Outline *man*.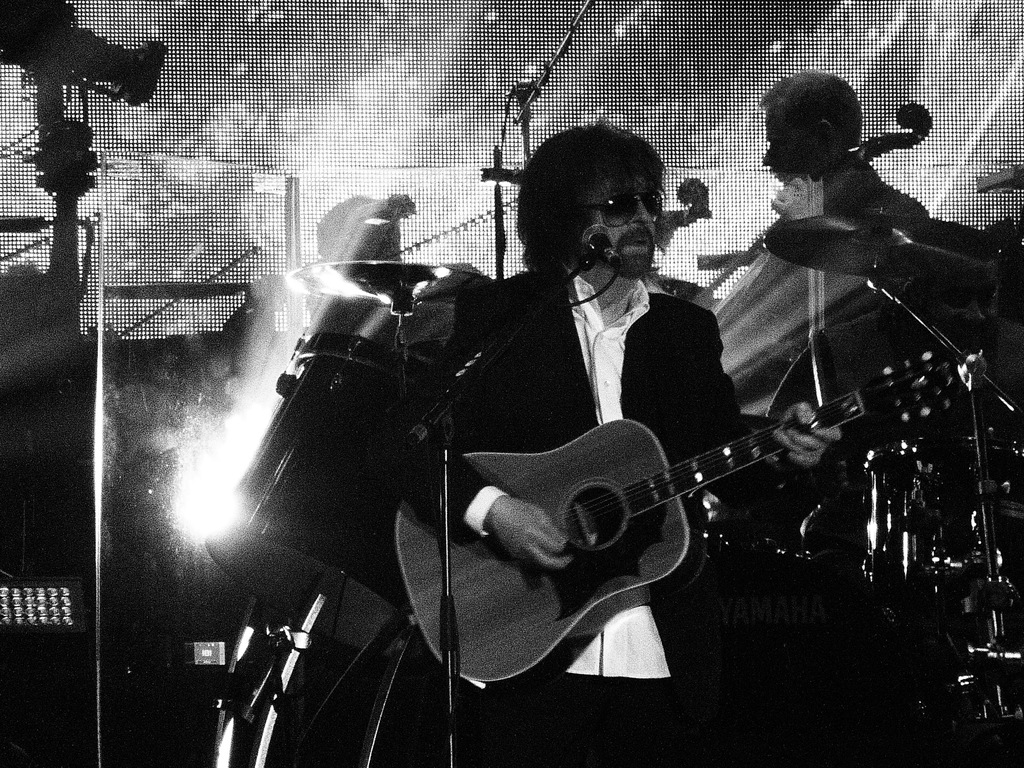
Outline: region(745, 58, 935, 239).
